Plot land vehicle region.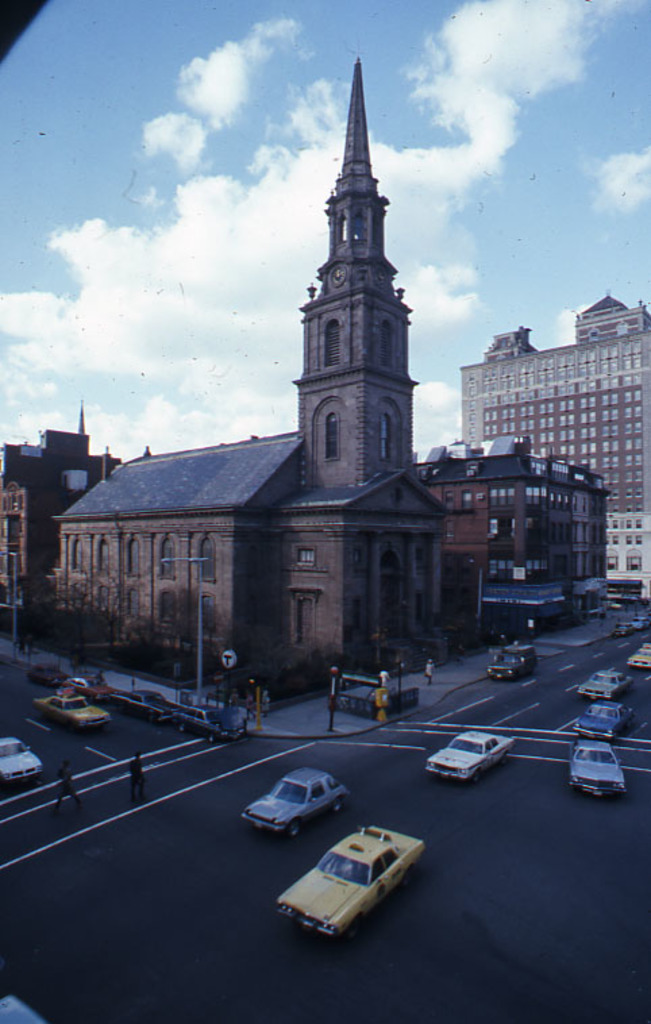
Plotted at (424, 731, 515, 785).
